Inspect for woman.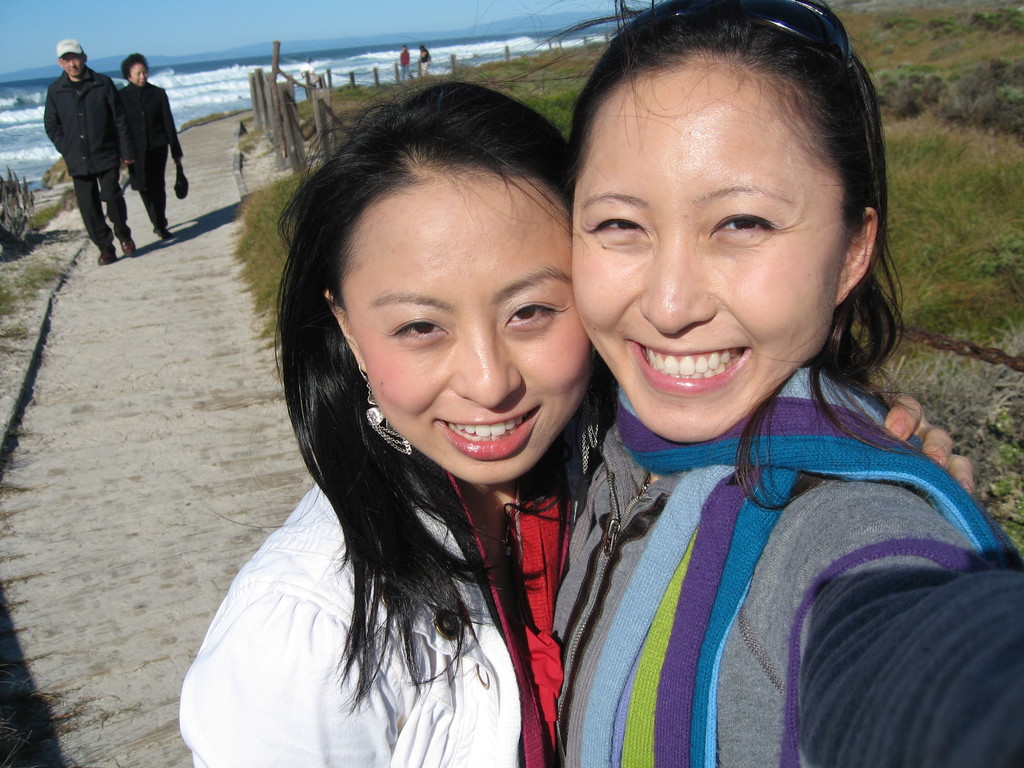
Inspection: [109, 48, 184, 244].
